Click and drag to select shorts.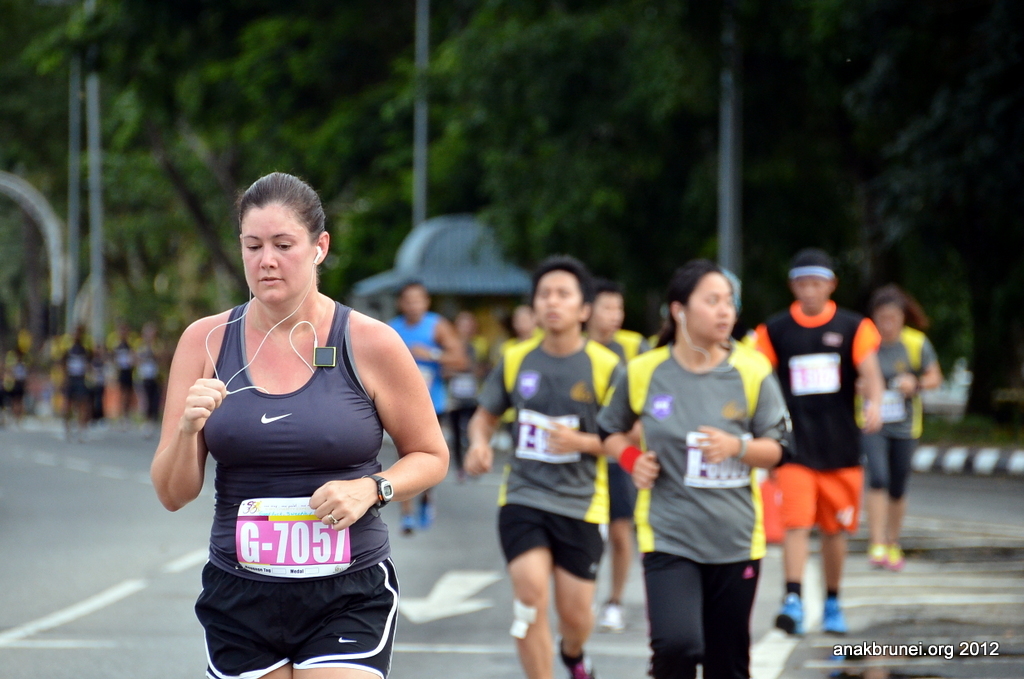
Selection: select_region(199, 501, 407, 624).
